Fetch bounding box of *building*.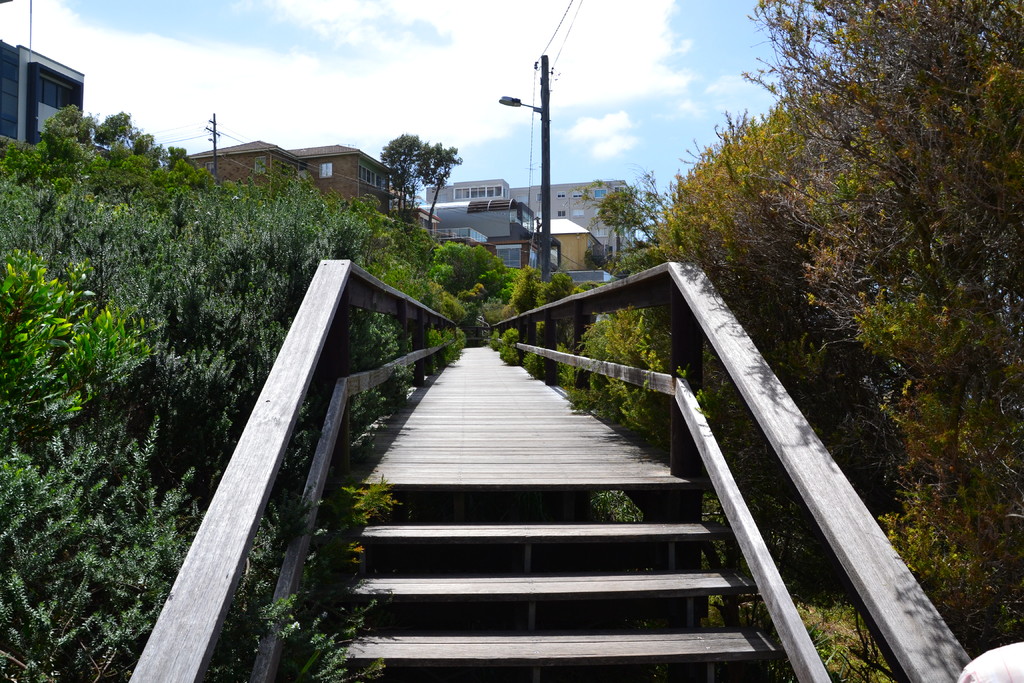
Bbox: rect(426, 177, 639, 274).
